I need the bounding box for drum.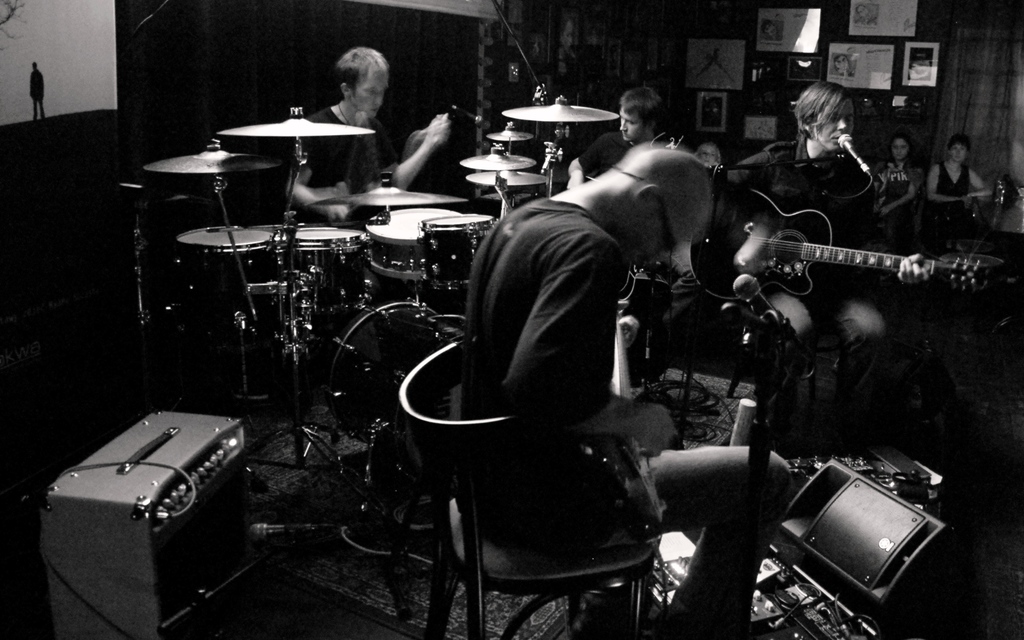
Here it is: [177,213,282,314].
